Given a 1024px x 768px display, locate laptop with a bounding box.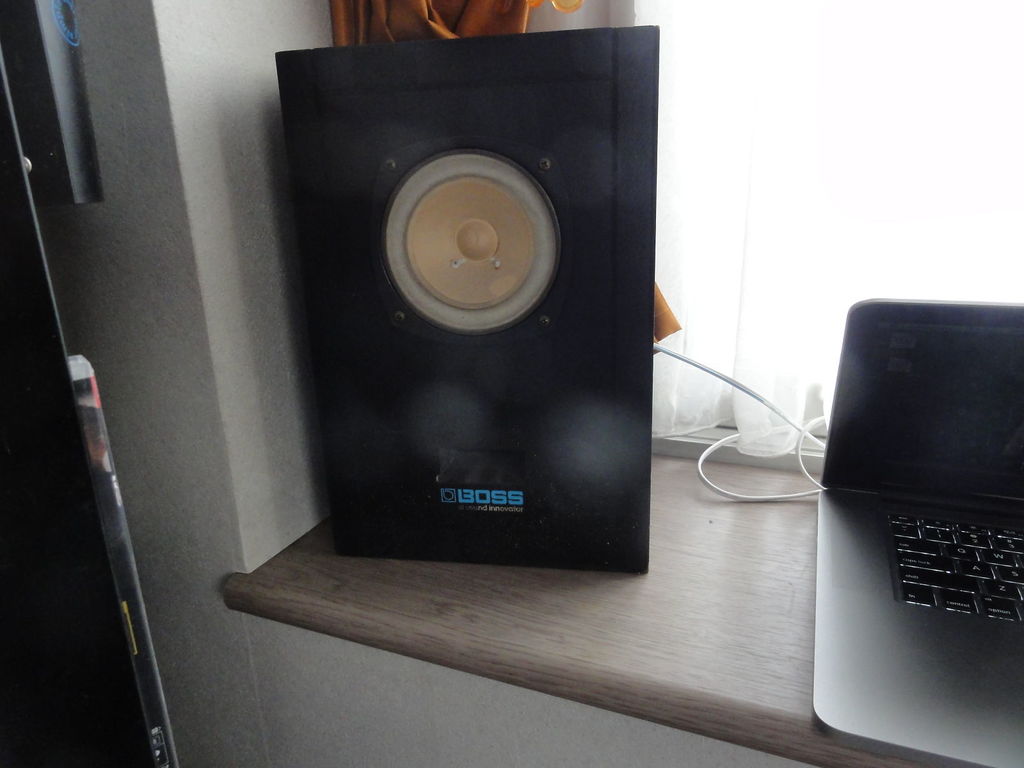
Located: region(820, 292, 1023, 737).
